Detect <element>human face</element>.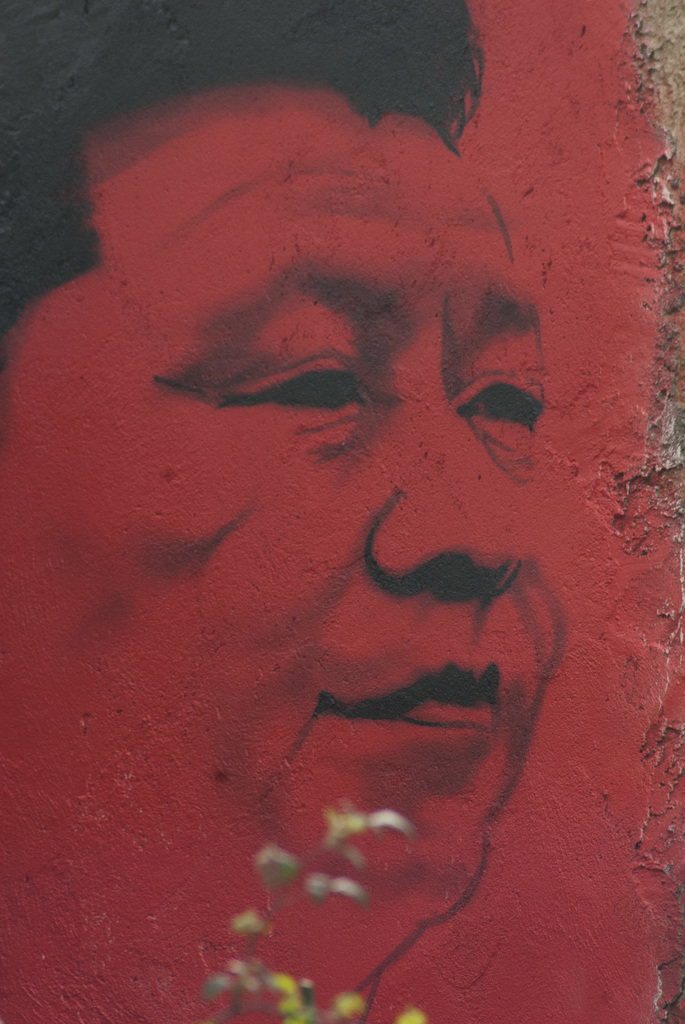
Detected at left=0, top=84, right=576, bottom=917.
